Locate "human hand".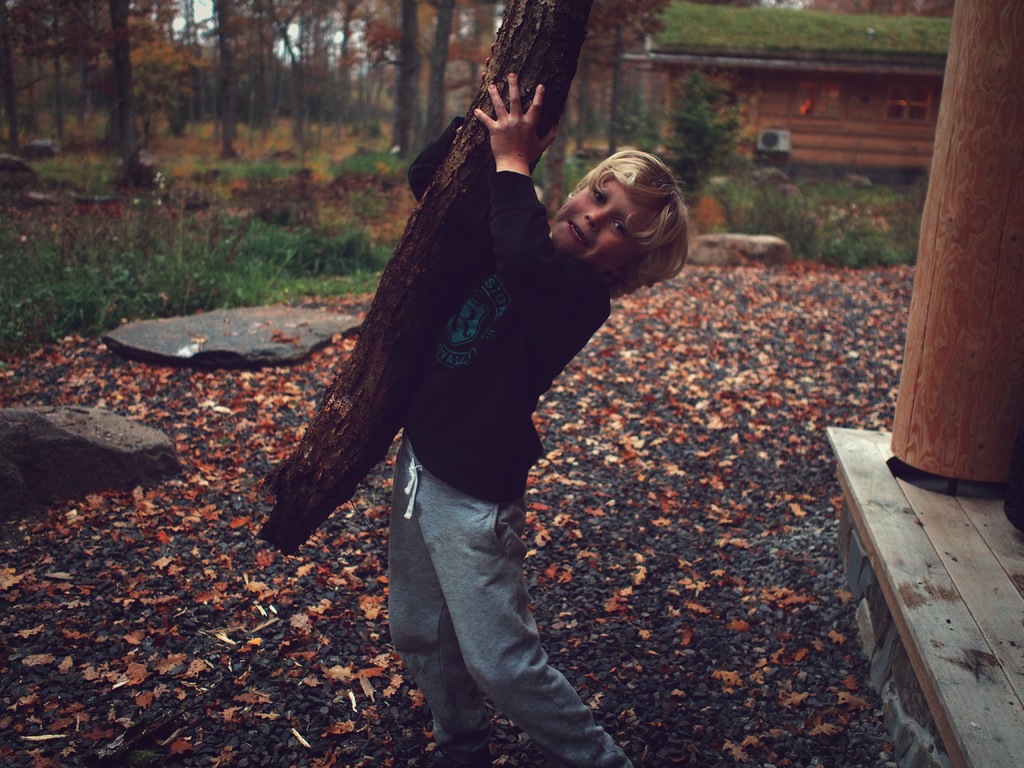
Bounding box: crop(484, 42, 497, 78).
